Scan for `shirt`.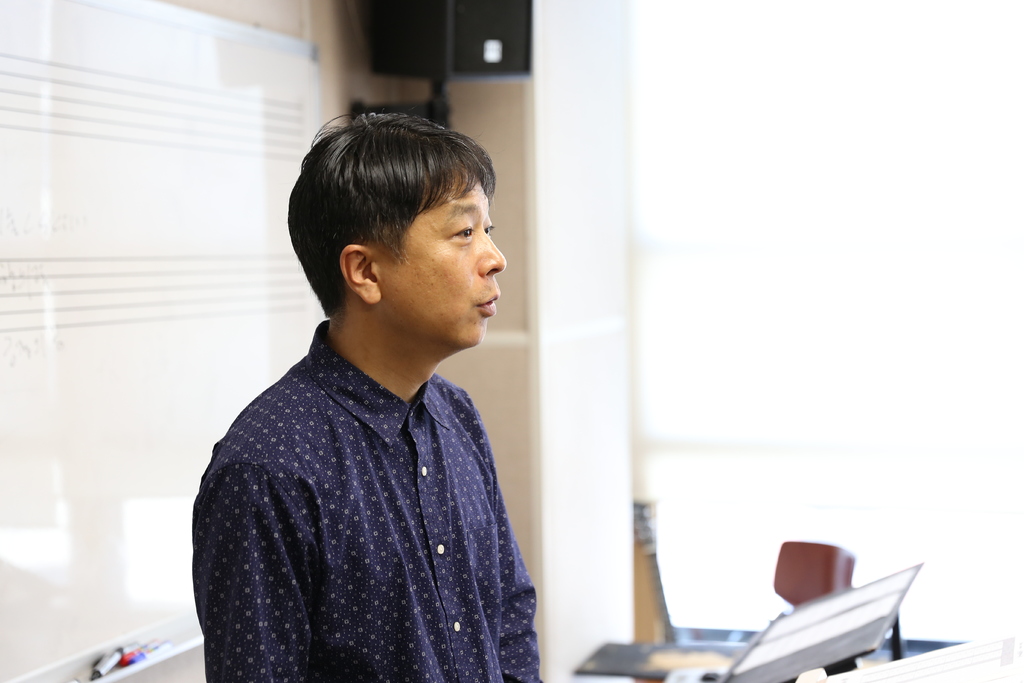
Scan result: BBox(190, 318, 544, 682).
